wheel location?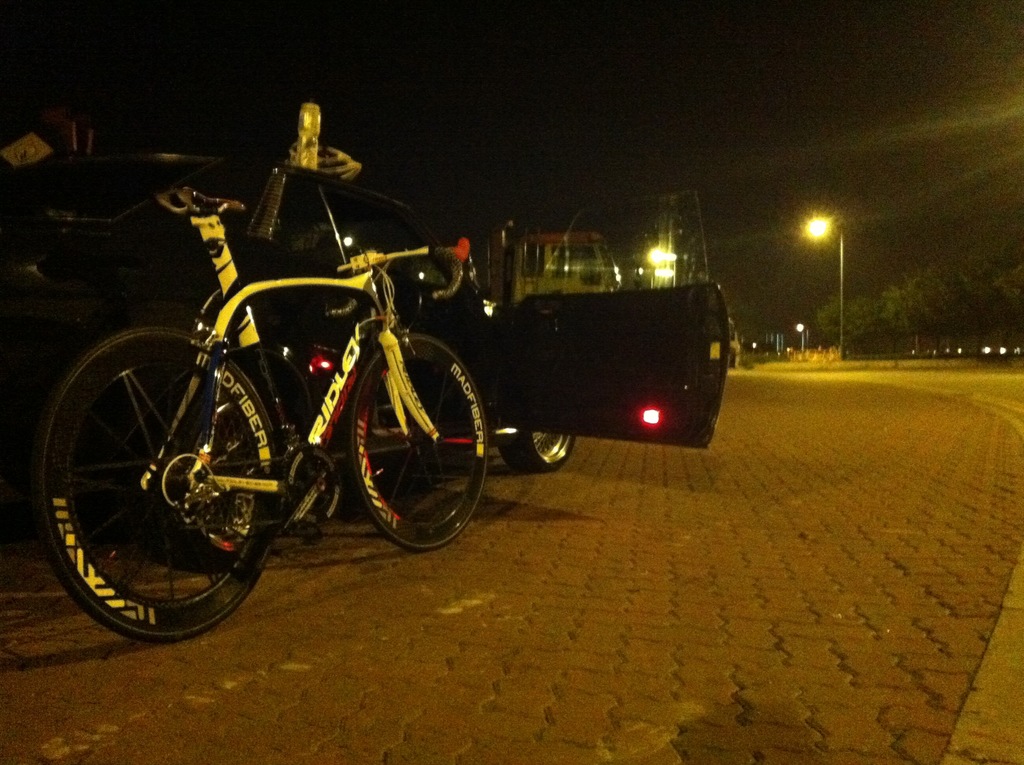
rect(347, 332, 489, 549)
